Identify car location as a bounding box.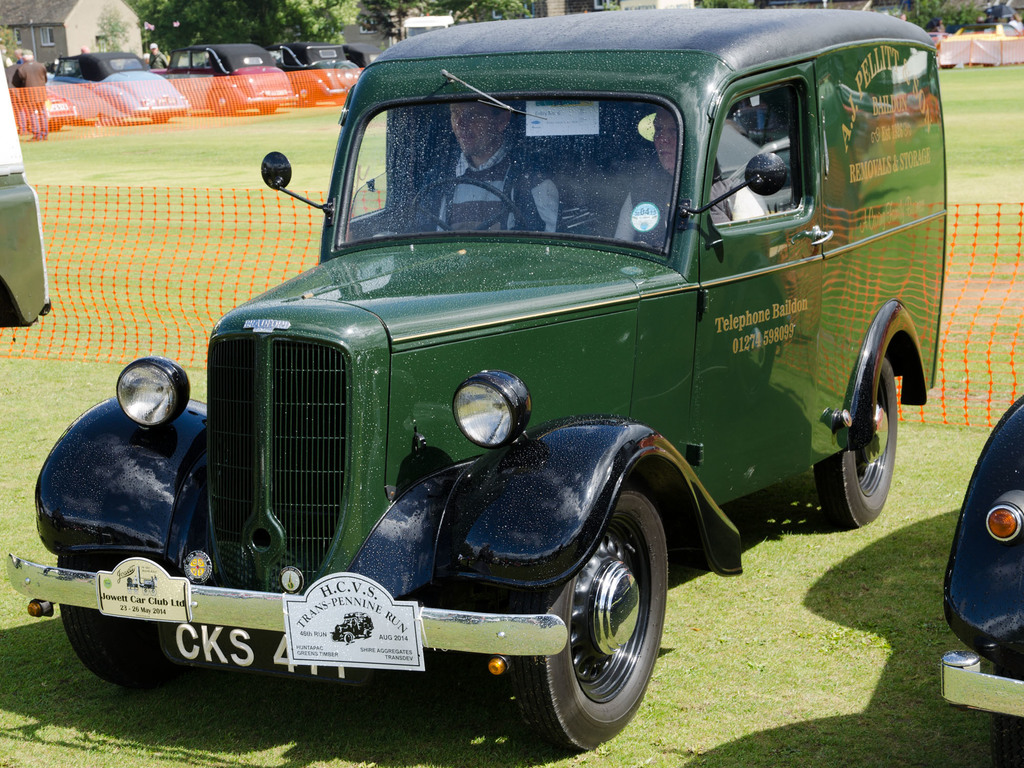
40,81,79,132.
